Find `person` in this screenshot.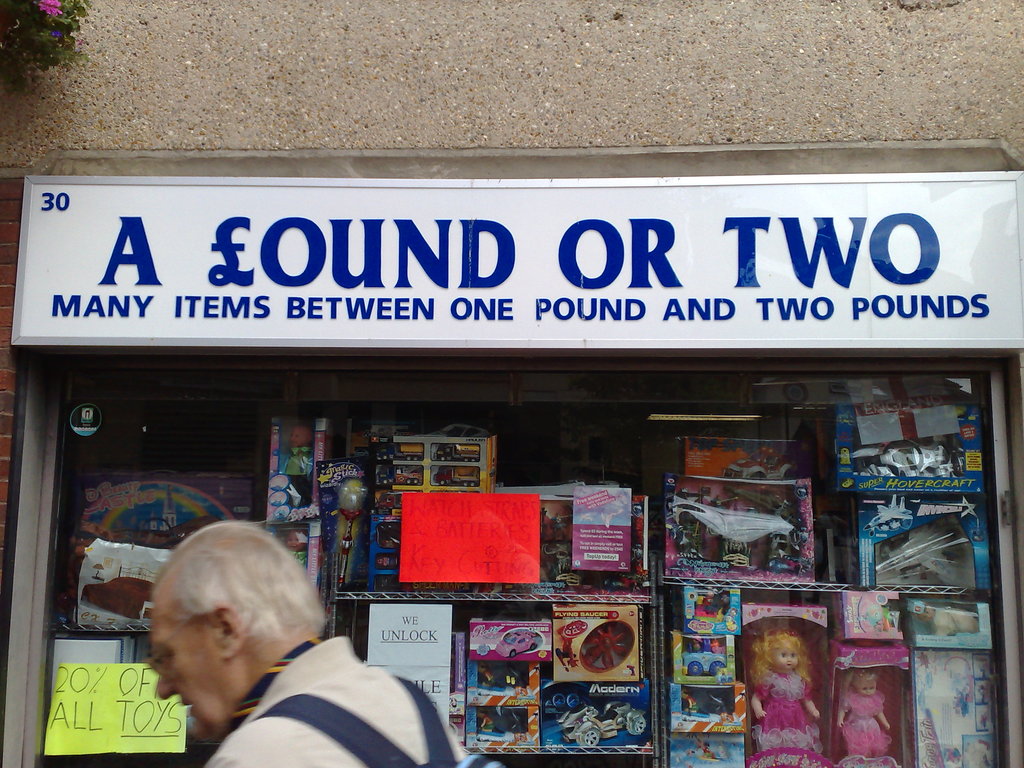
The bounding box for `person` is pyautogui.locateOnScreen(741, 621, 828, 767).
